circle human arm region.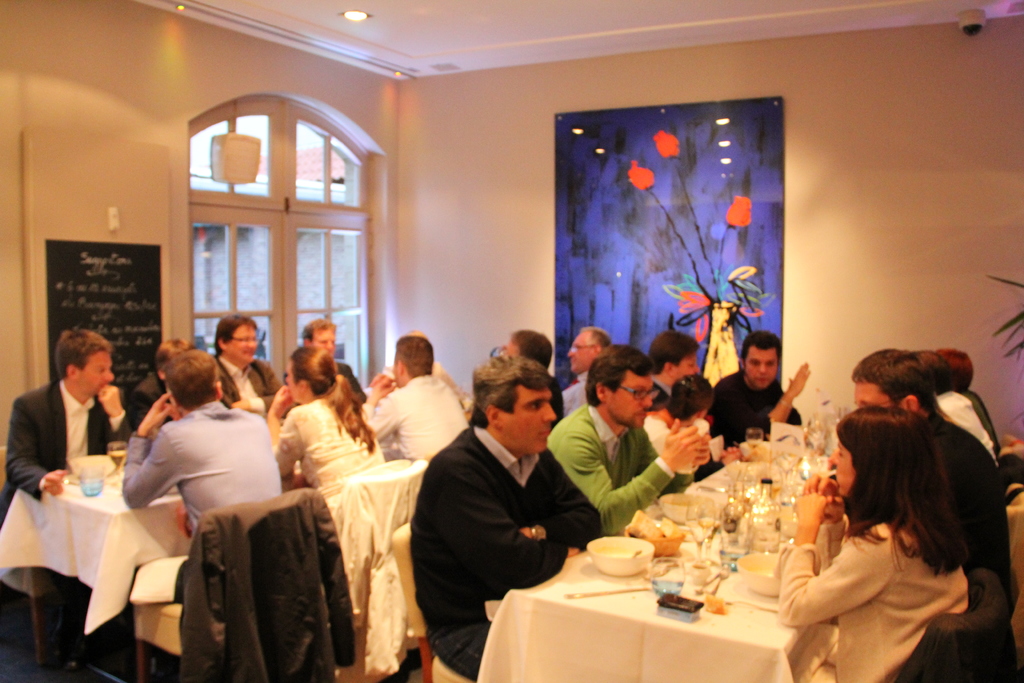
Region: crop(261, 385, 307, 483).
